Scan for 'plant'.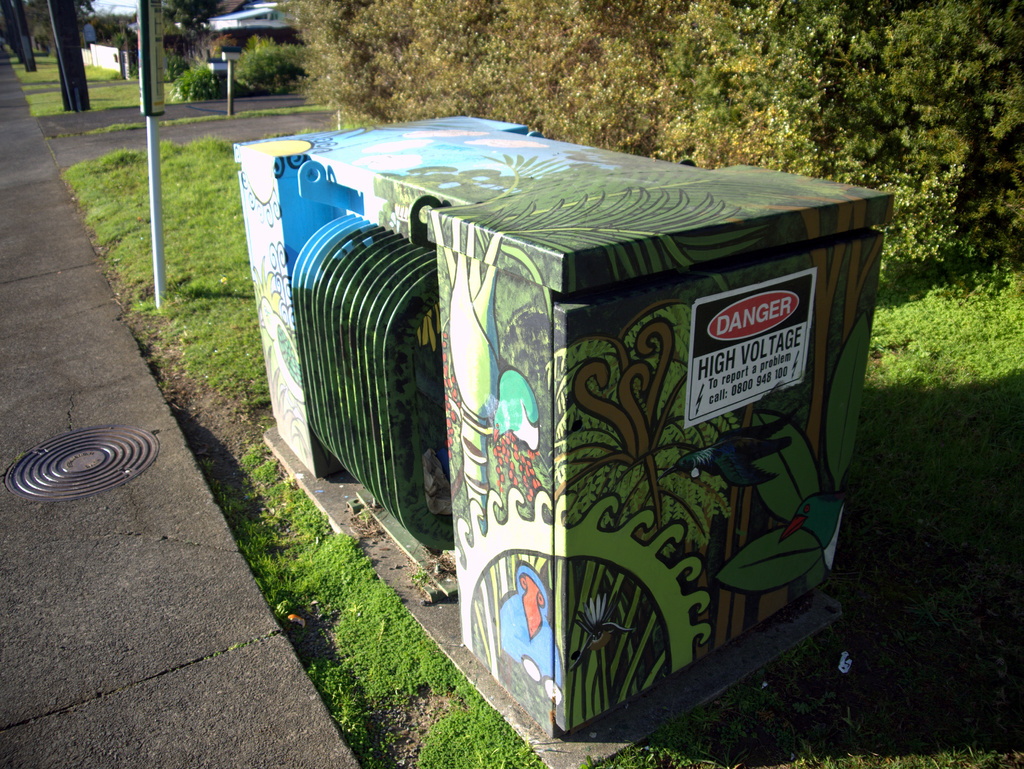
Scan result: crop(59, 135, 276, 421).
